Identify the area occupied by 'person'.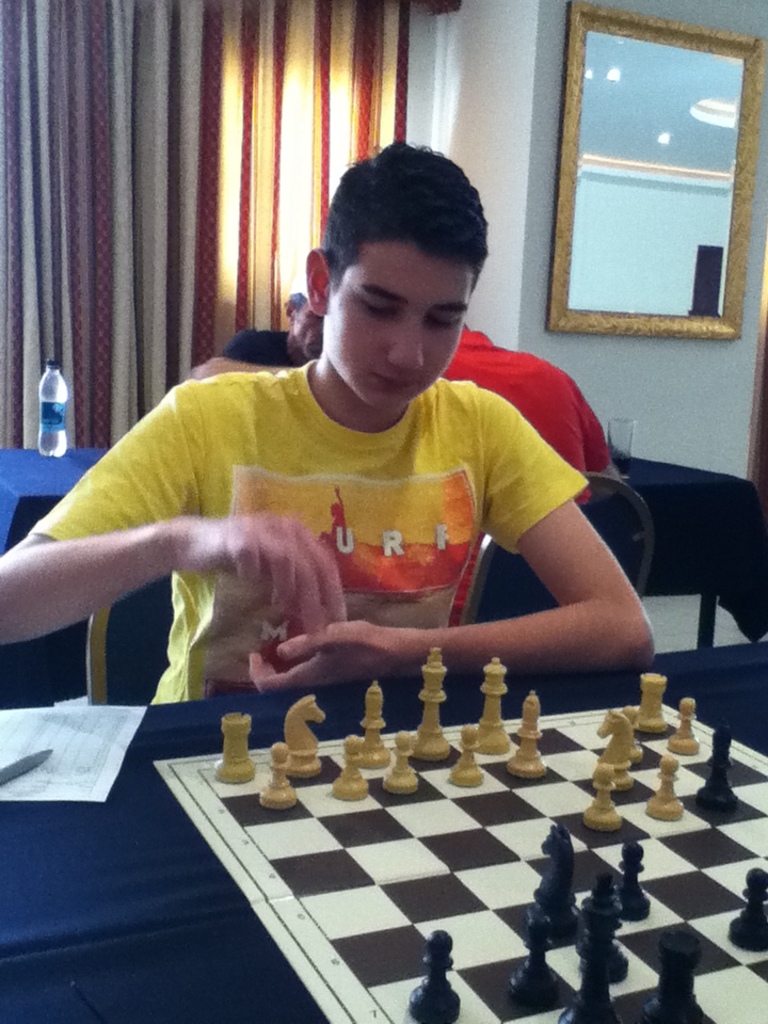
Area: [left=191, top=271, right=326, bottom=374].
